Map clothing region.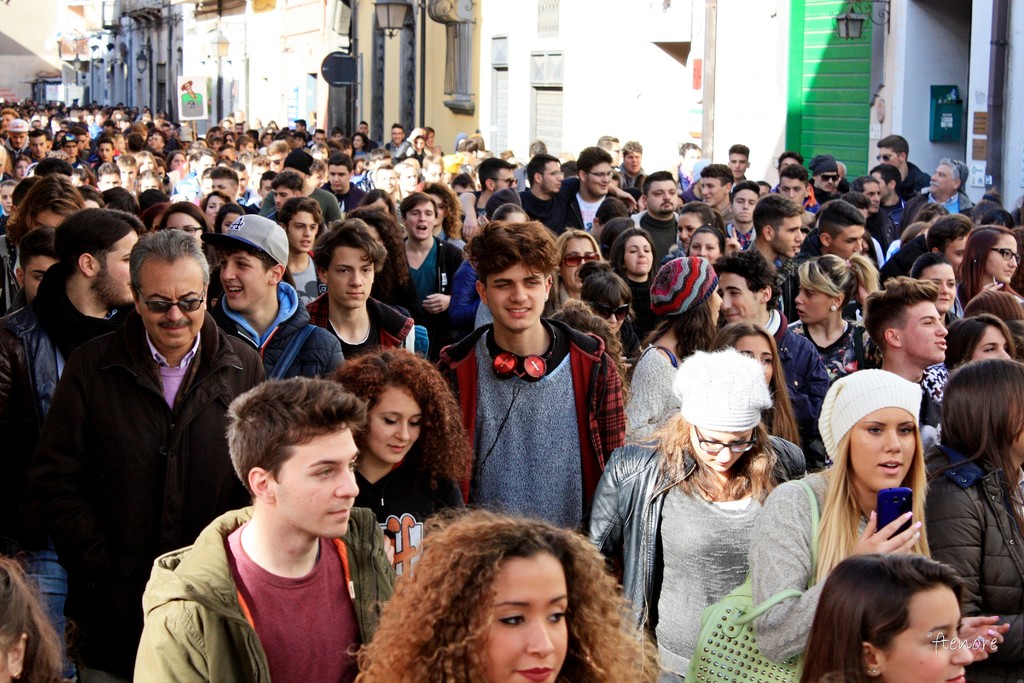
Mapped to box(447, 258, 476, 334).
